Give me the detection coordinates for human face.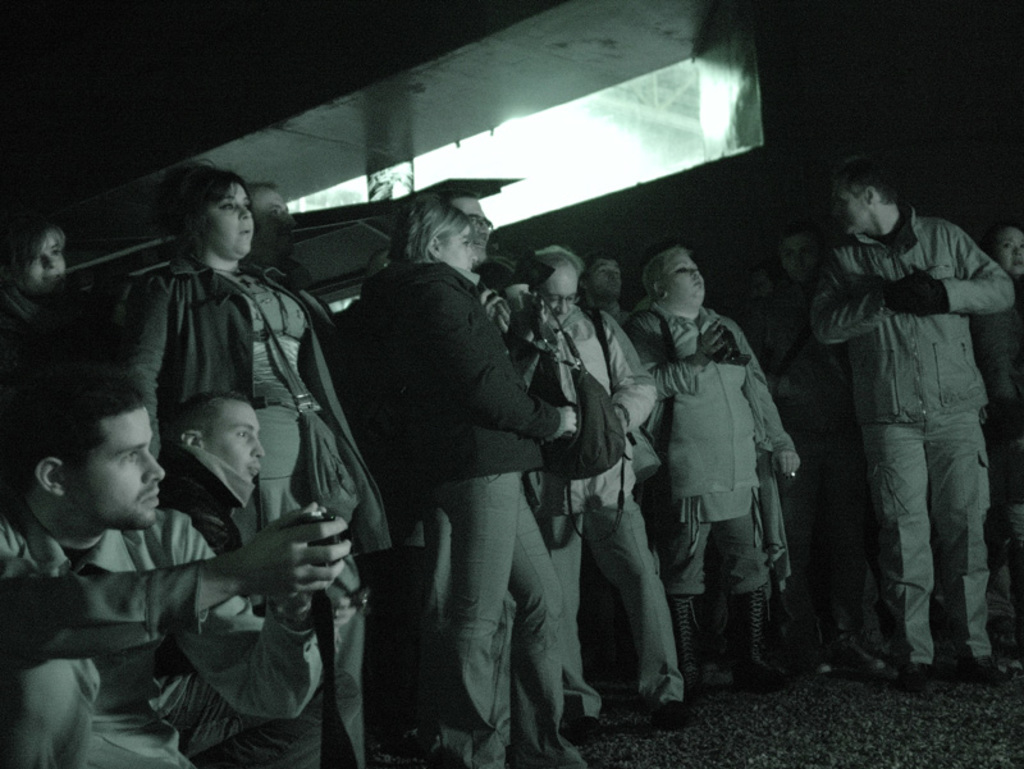
(x1=209, y1=408, x2=269, y2=484).
